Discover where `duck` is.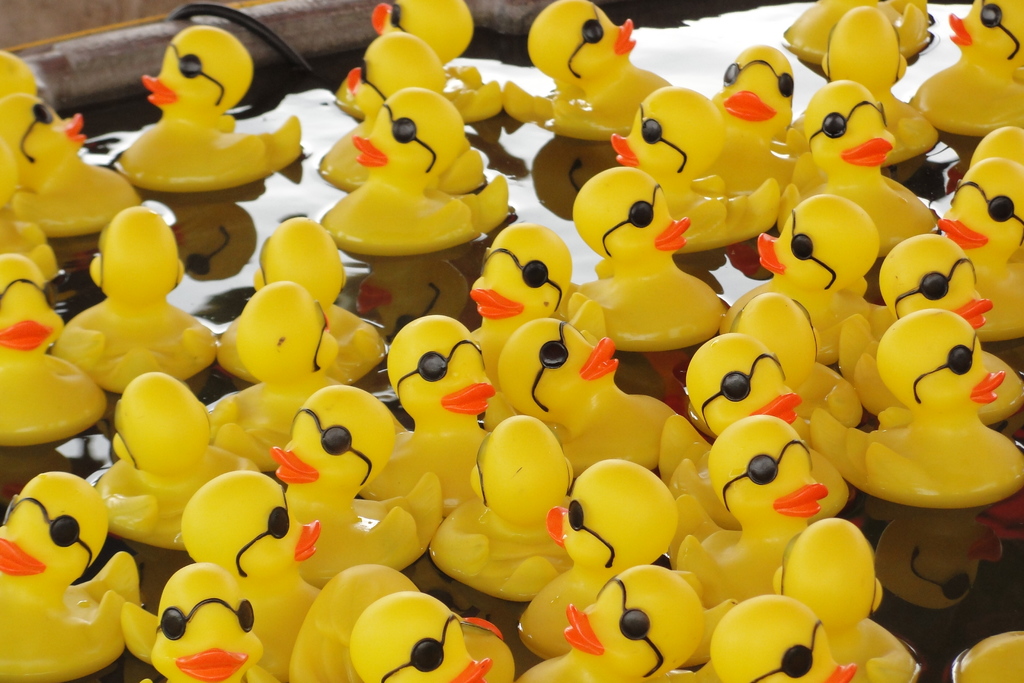
Discovered at left=700, top=43, right=824, bottom=197.
